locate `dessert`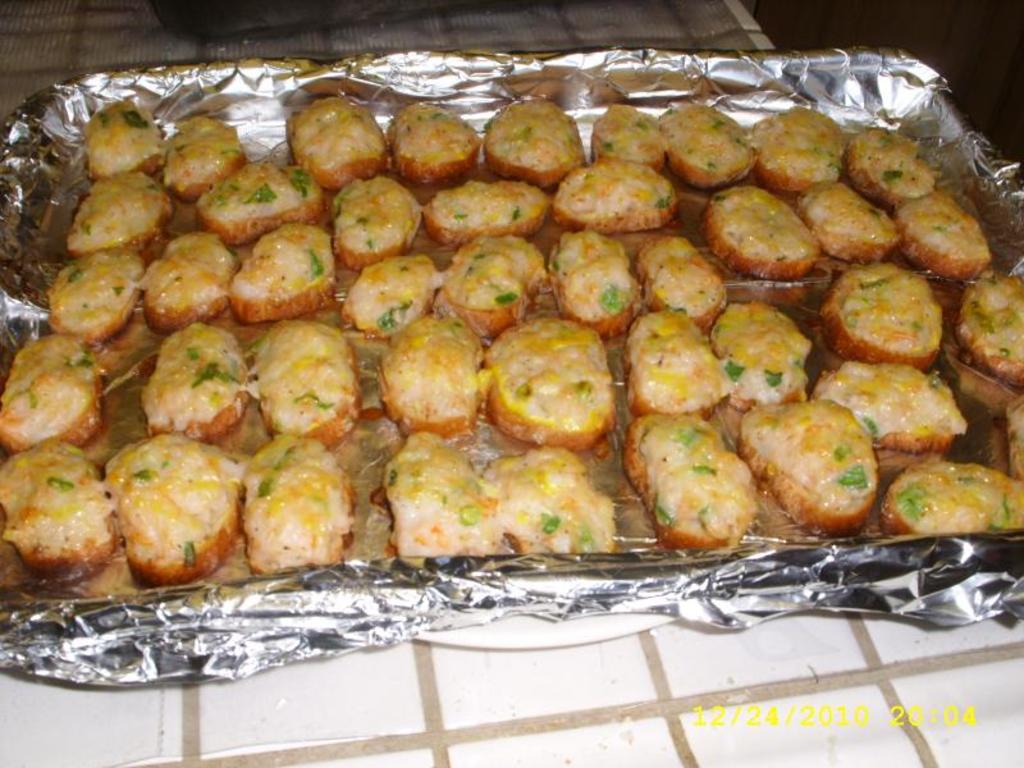
890 456 1018 532
